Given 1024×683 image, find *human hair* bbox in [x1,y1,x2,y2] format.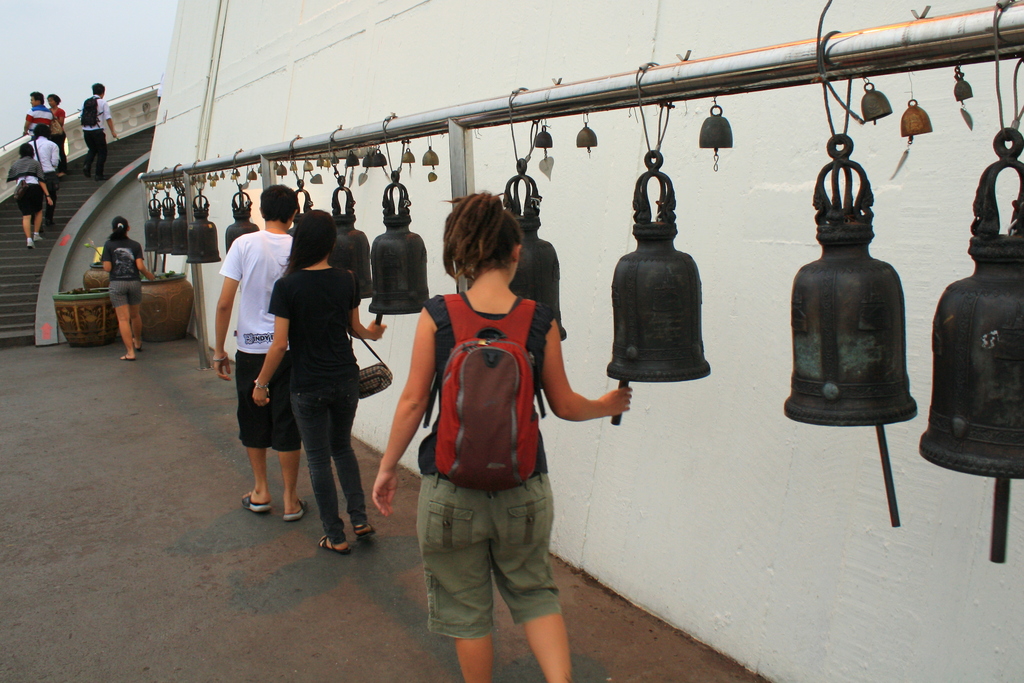
[26,88,44,106].
